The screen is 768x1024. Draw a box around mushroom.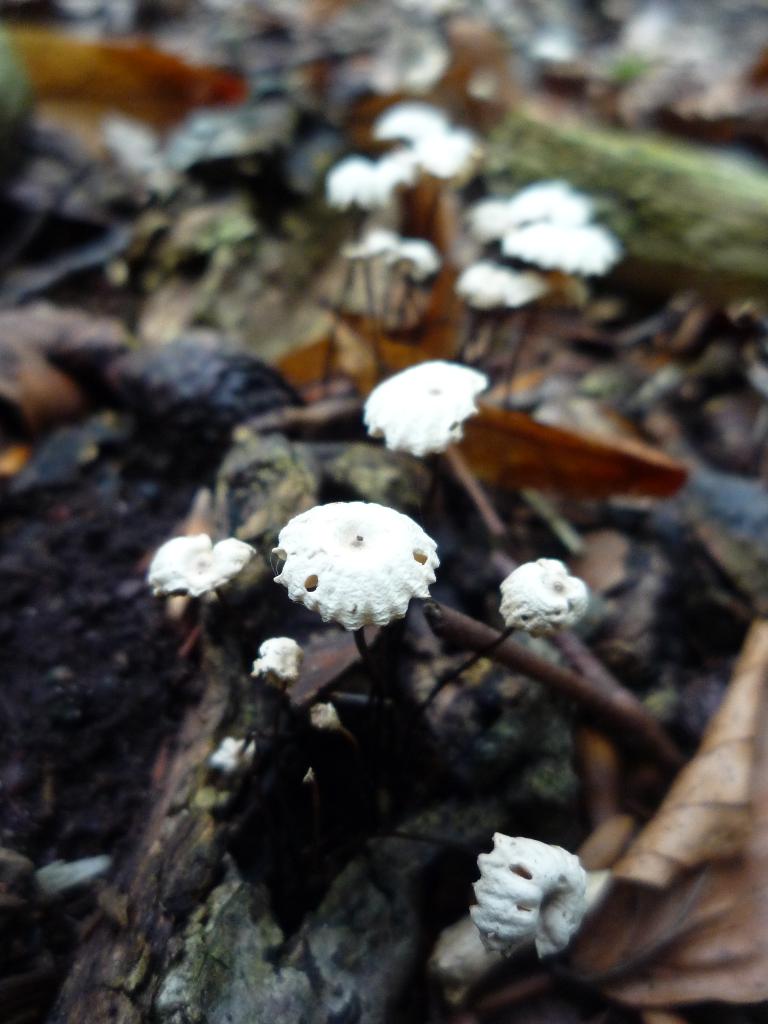
x1=462, y1=823, x2=598, y2=977.
